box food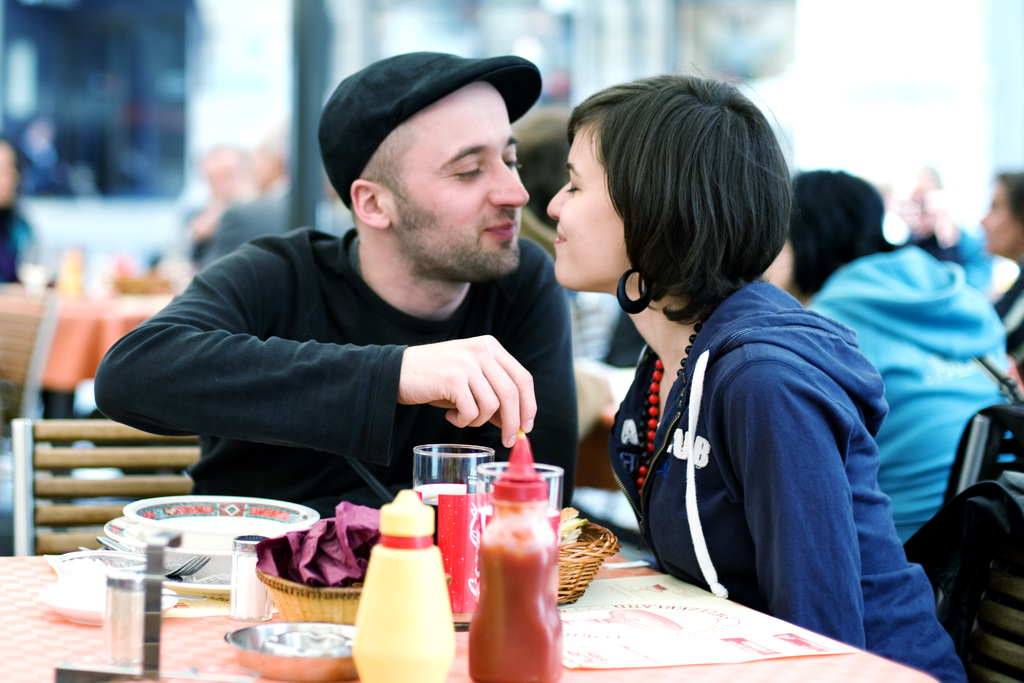
[x1=557, y1=505, x2=587, y2=546]
